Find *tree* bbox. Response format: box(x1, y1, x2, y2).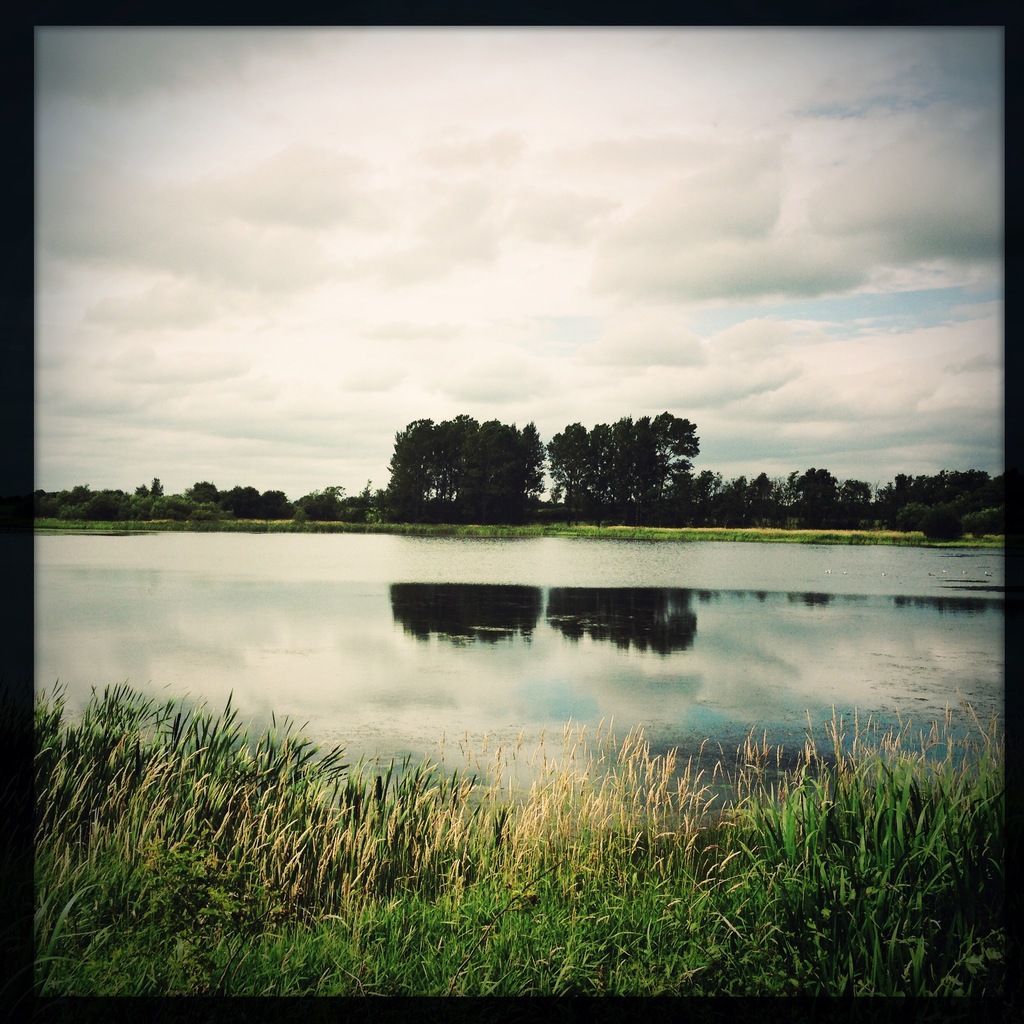
box(647, 413, 705, 525).
